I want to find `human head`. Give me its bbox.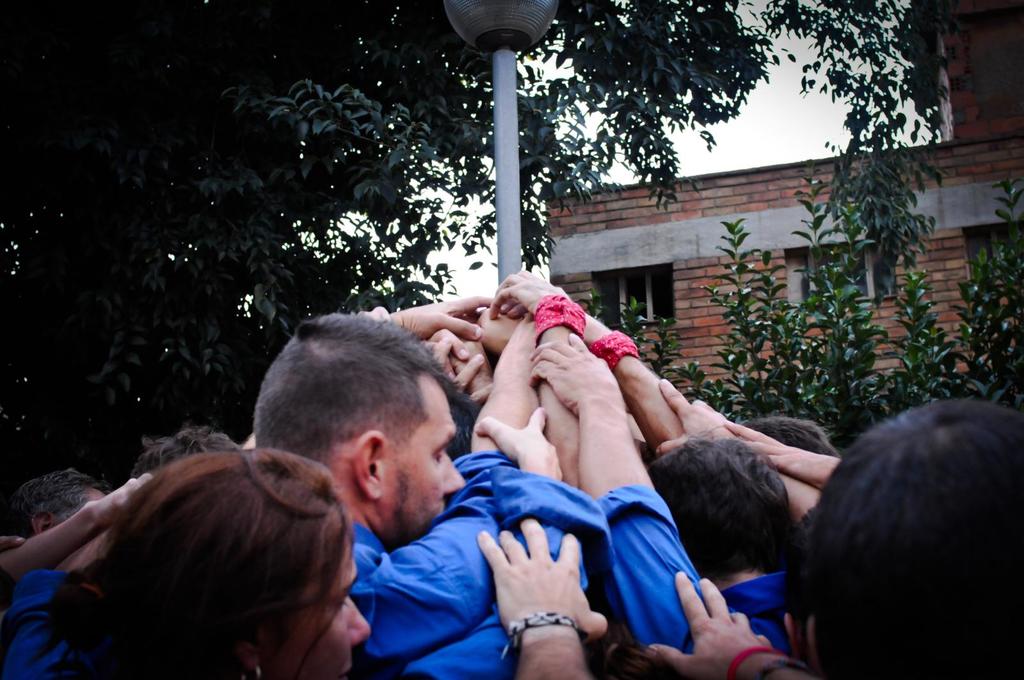
Rect(81, 445, 370, 679).
